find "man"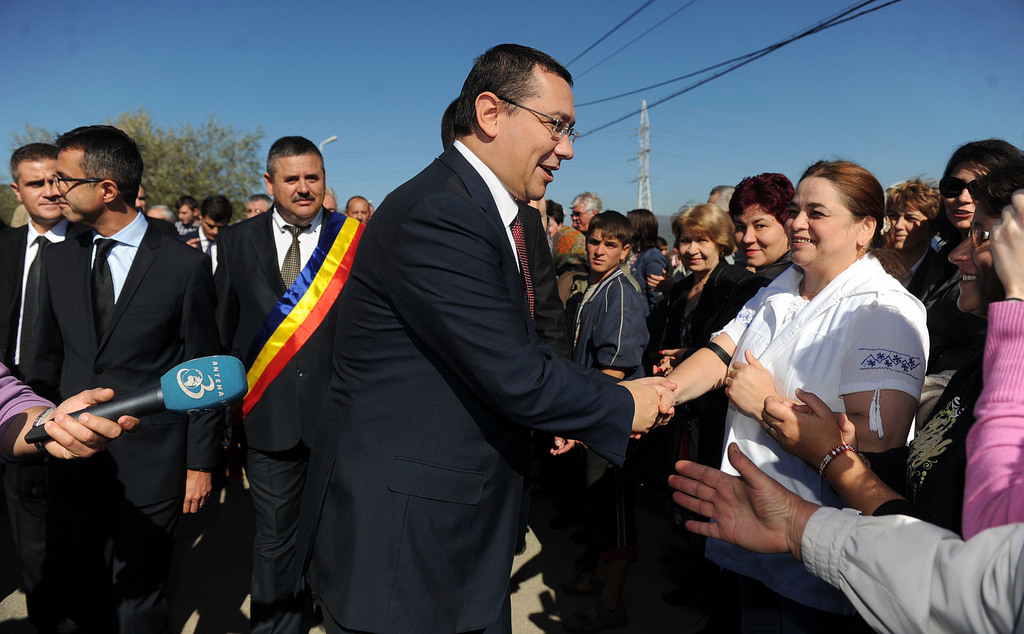
8, 124, 235, 578
